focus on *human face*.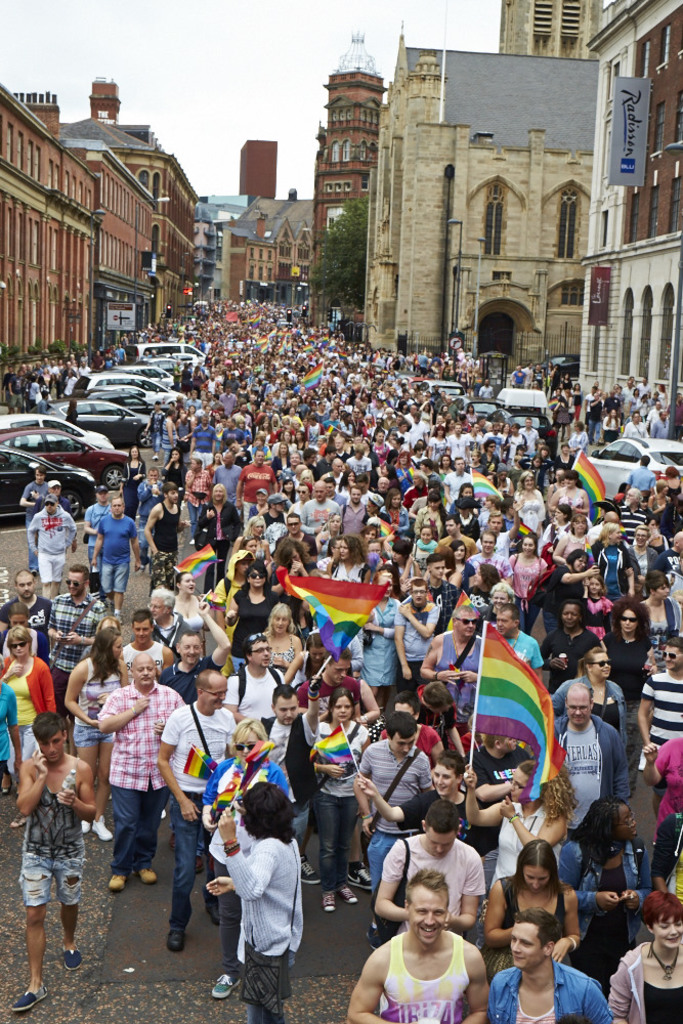
Focused at detection(250, 519, 260, 536).
